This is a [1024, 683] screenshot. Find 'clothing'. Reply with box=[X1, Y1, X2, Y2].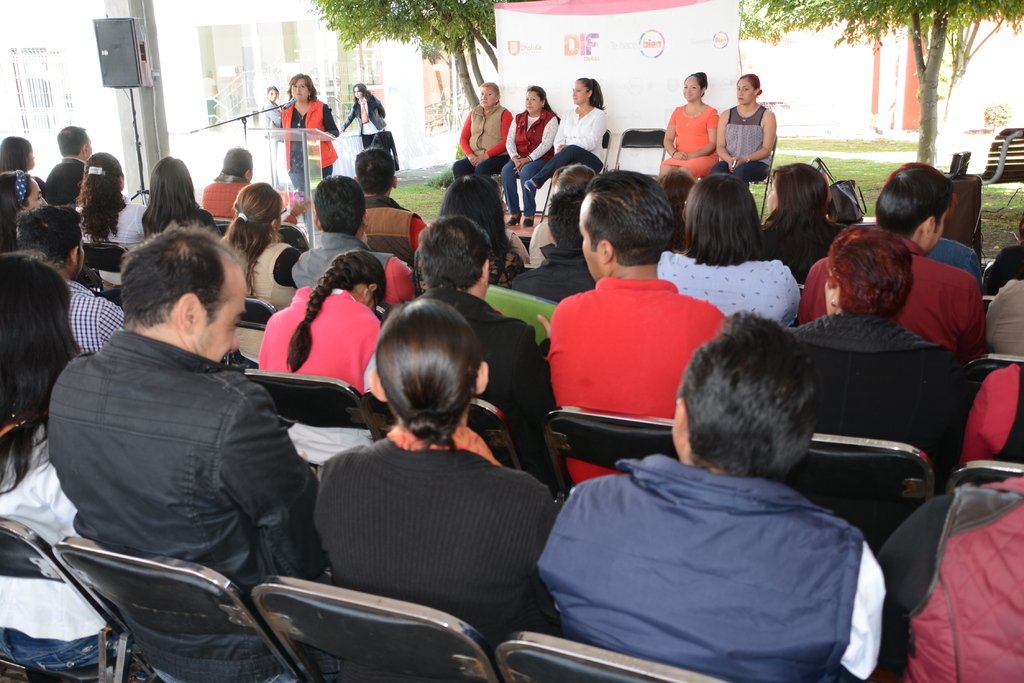
box=[714, 105, 771, 189].
